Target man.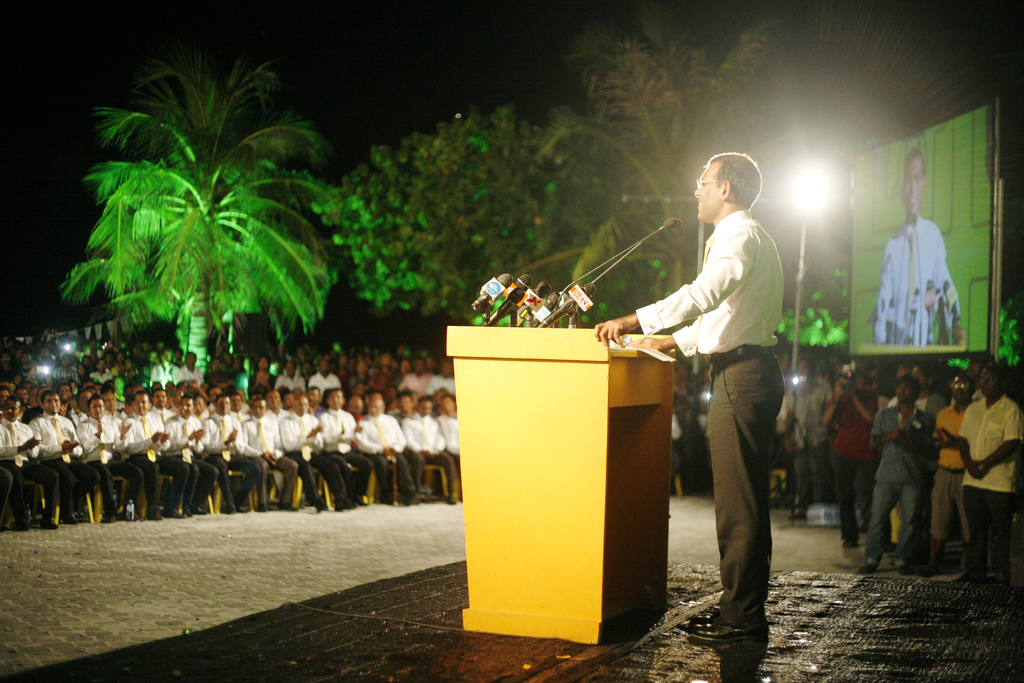
Target region: 307/386/318/410.
